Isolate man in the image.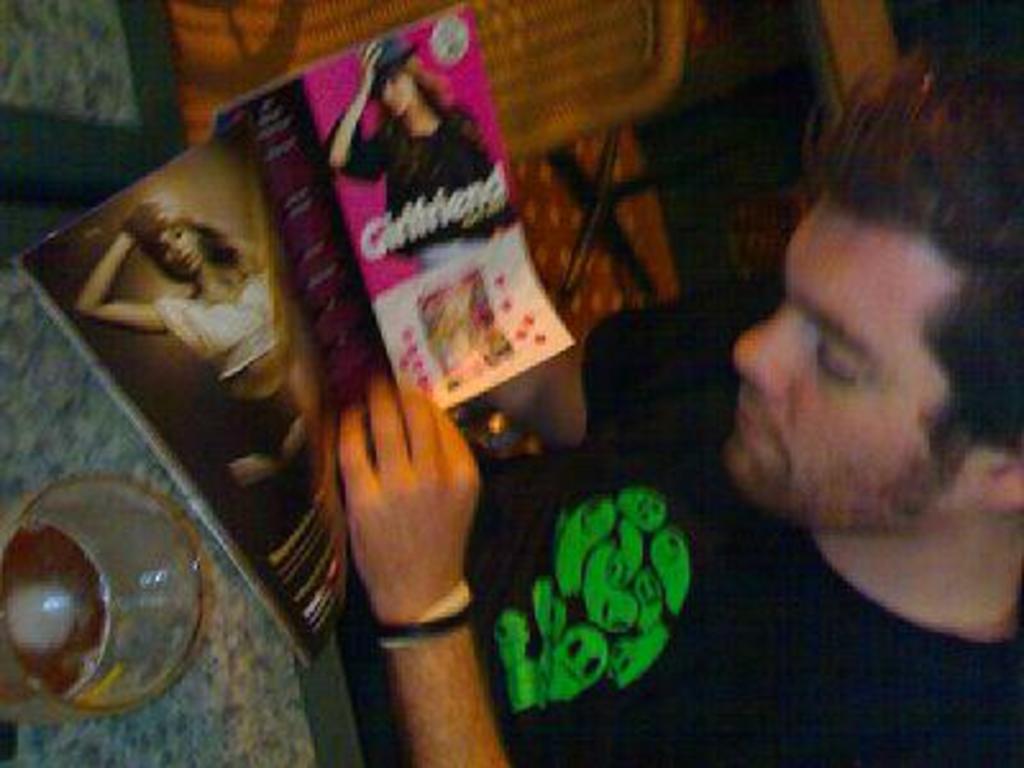
Isolated region: (668,77,1023,719).
